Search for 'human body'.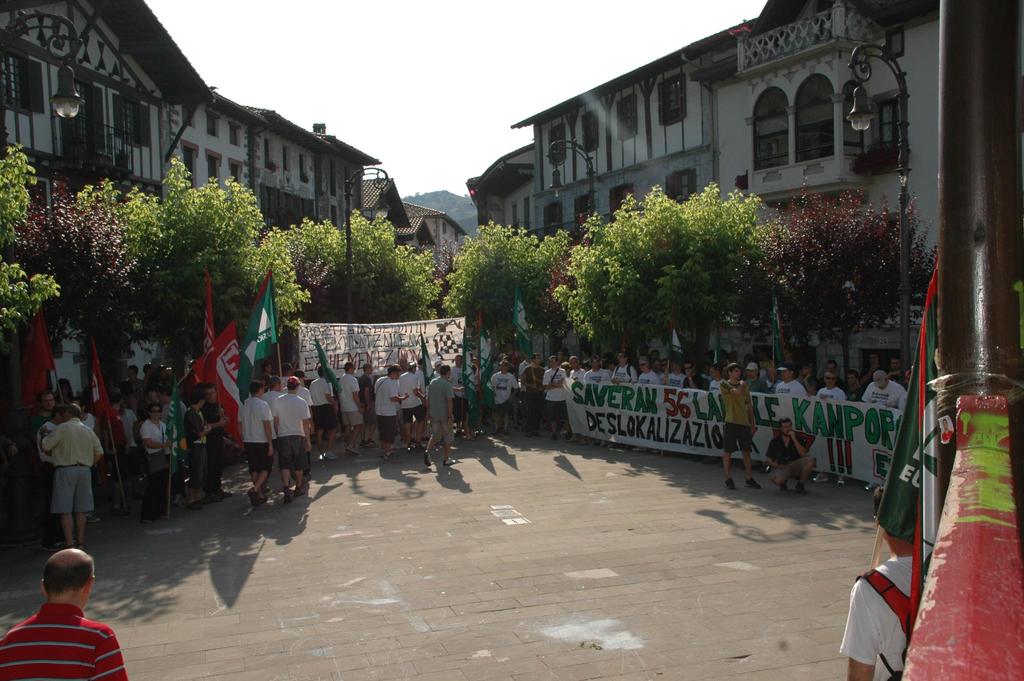
Found at BBox(864, 376, 905, 483).
